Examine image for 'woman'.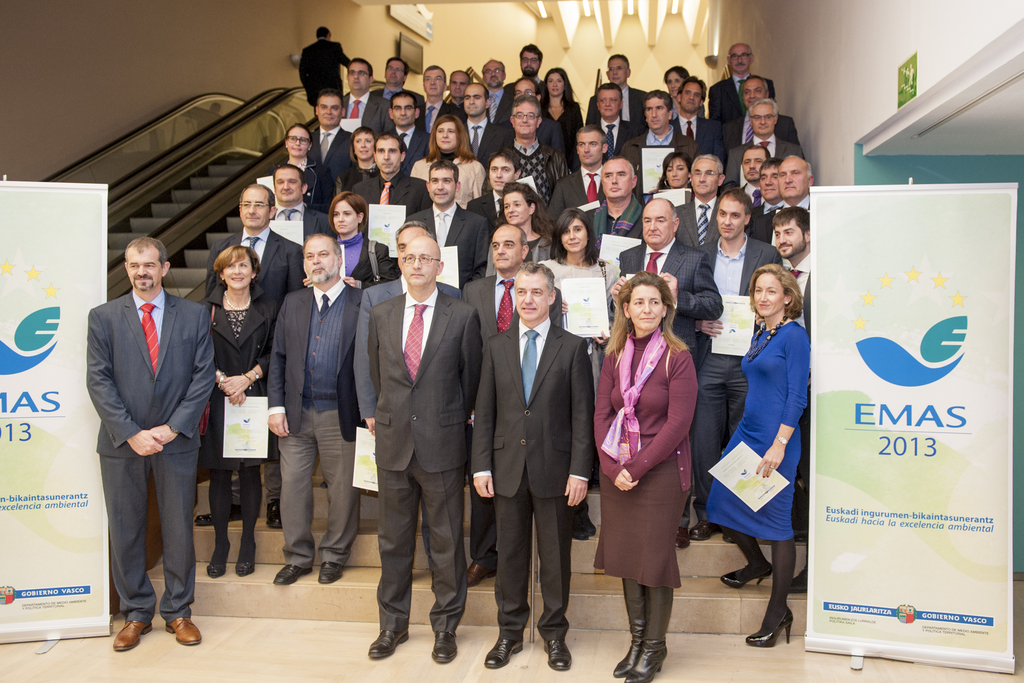
Examination result: <box>707,262,810,646</box>.
